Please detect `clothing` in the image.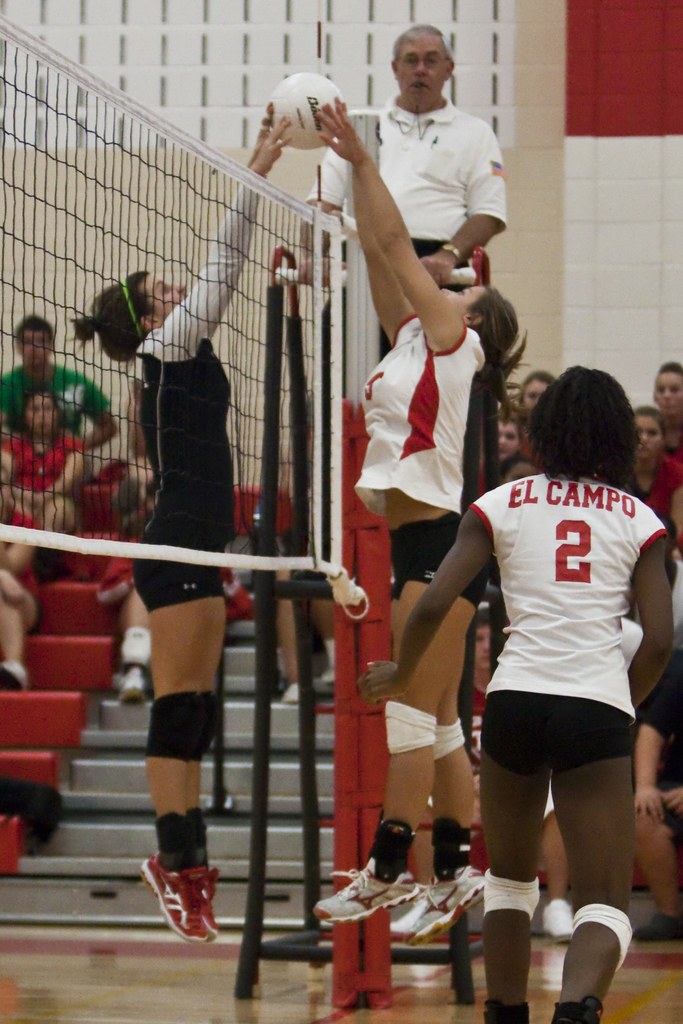
Rect(0, 431, 98, 528).
